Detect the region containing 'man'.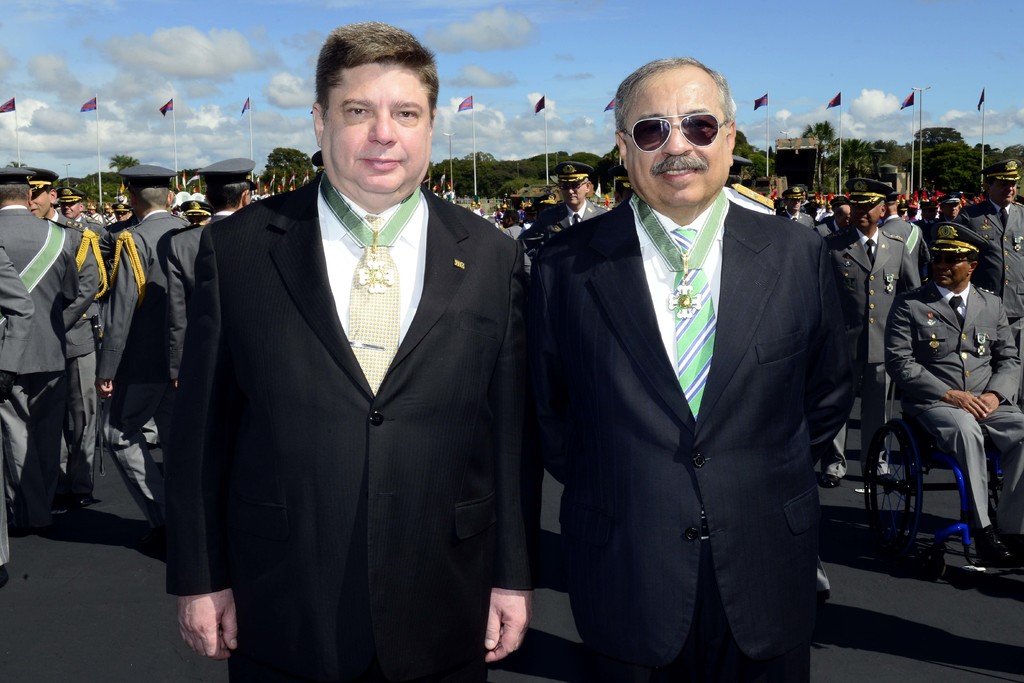
827, 186, 854, 231.
